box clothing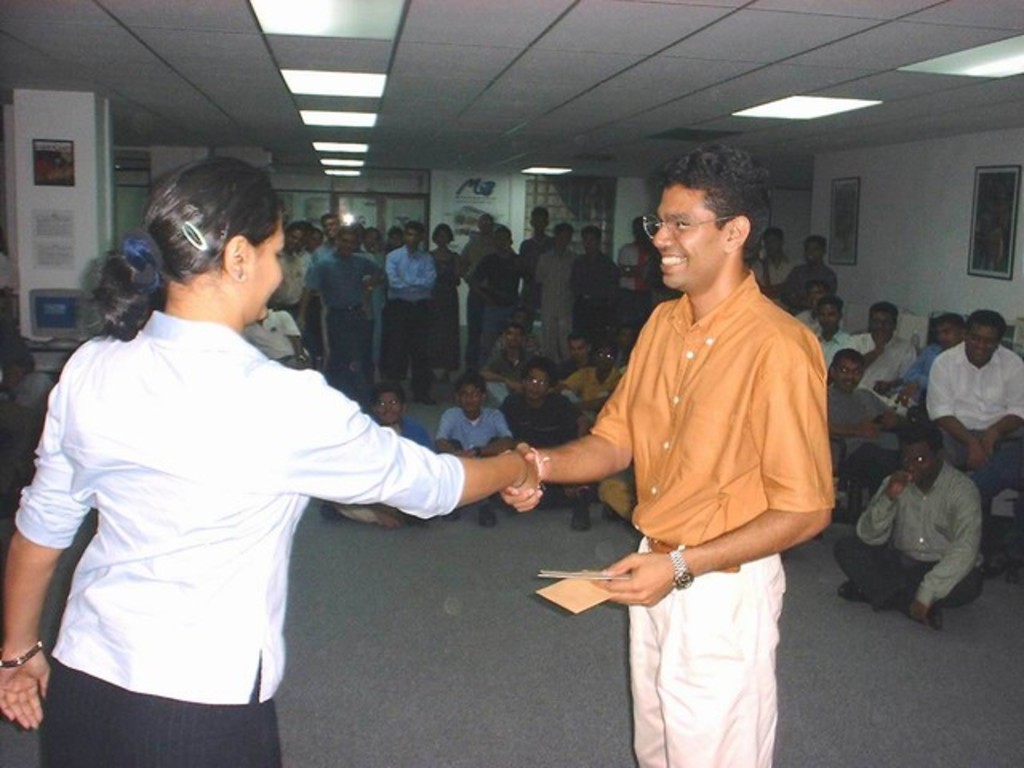
locate(5, 309, 462, 766)
